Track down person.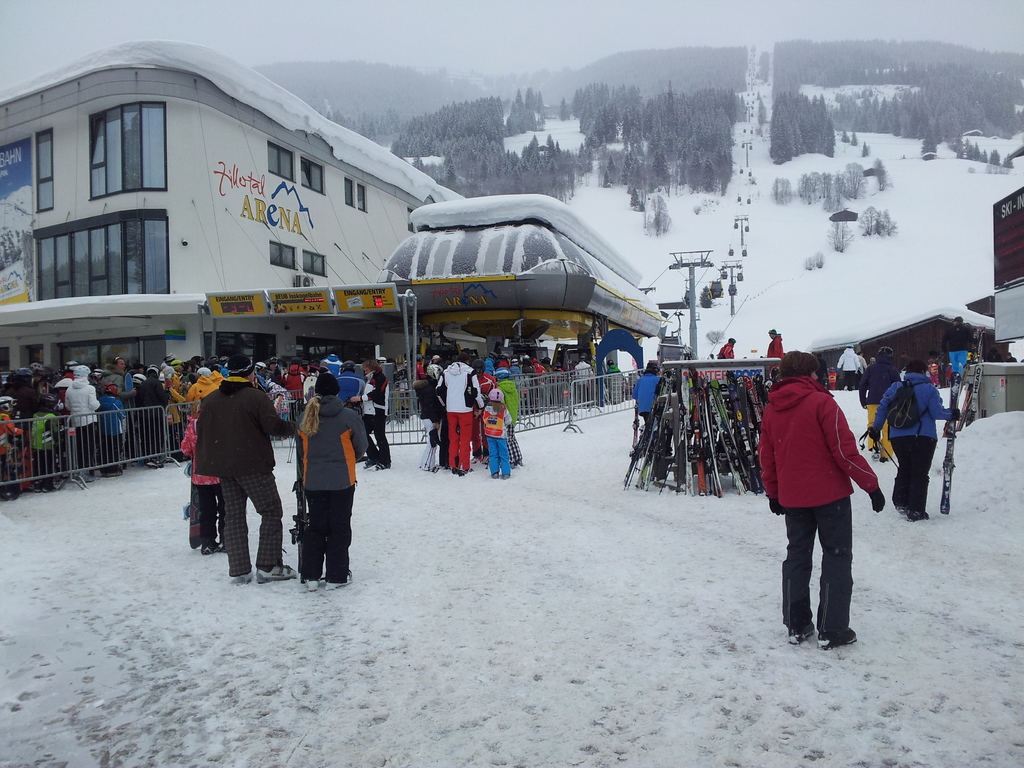
Tracked to select_region(124, 367, 150, 408).
